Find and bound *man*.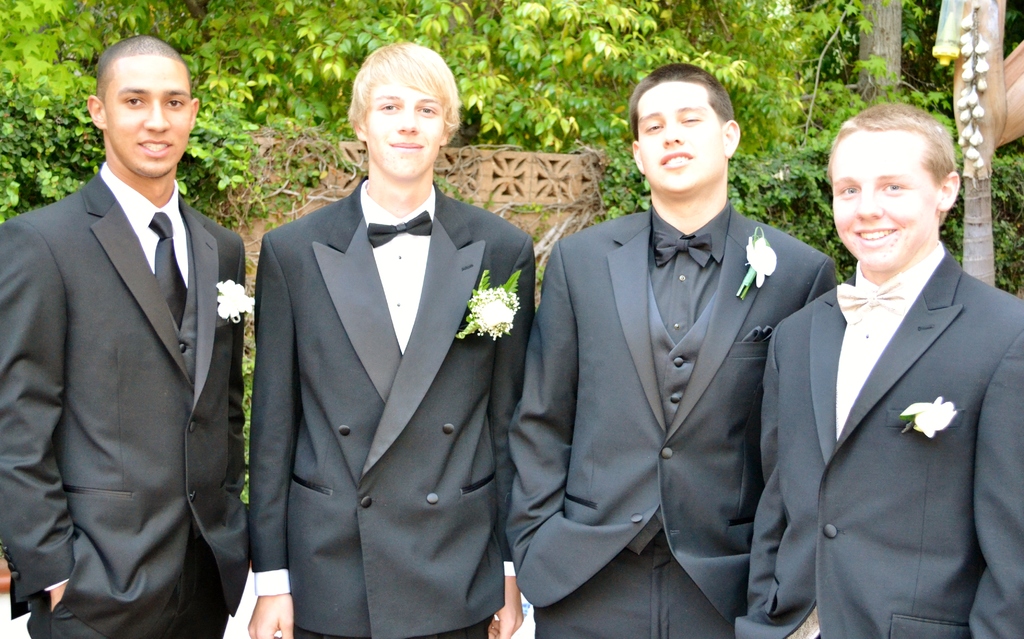
Bound: crop(246, 41, 538, 638).
